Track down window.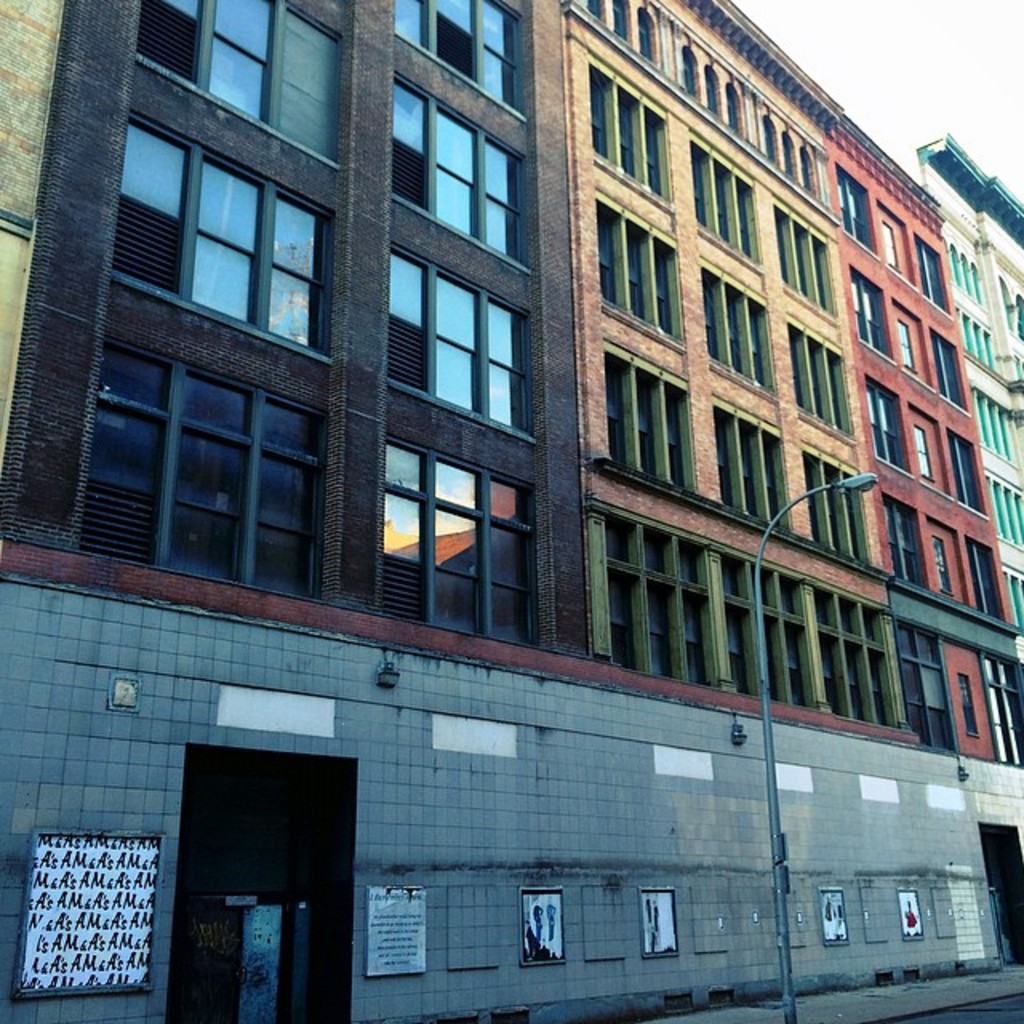
Tracked to (109,117,330,352).
